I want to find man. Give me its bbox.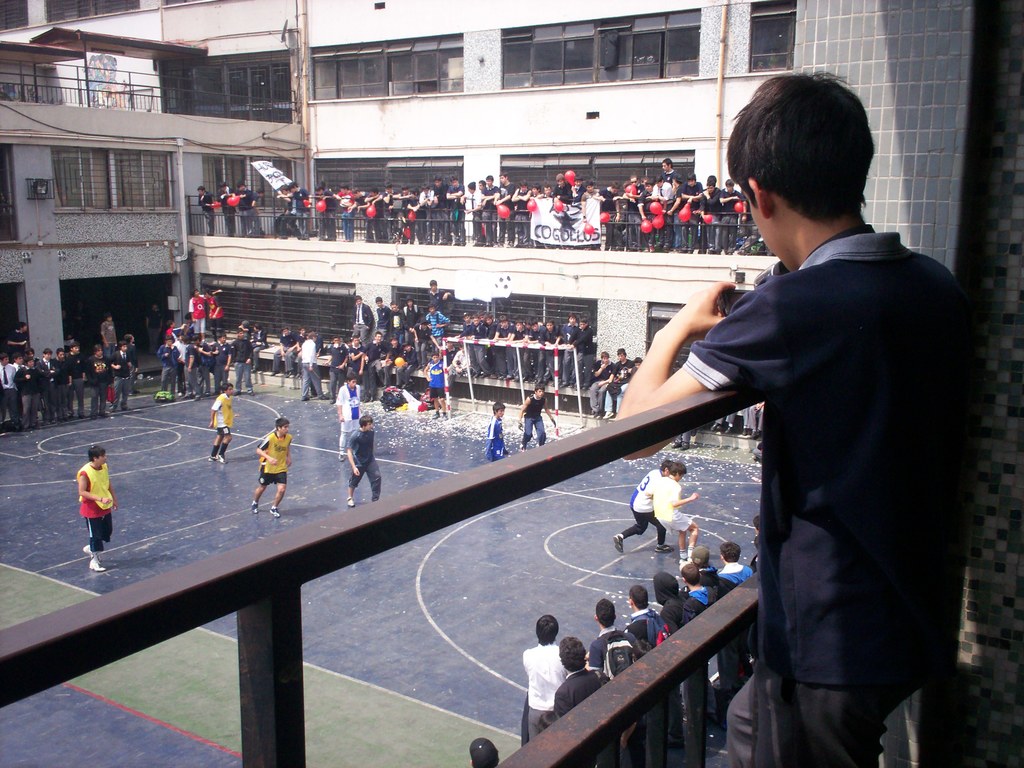
662:154:684:199.
